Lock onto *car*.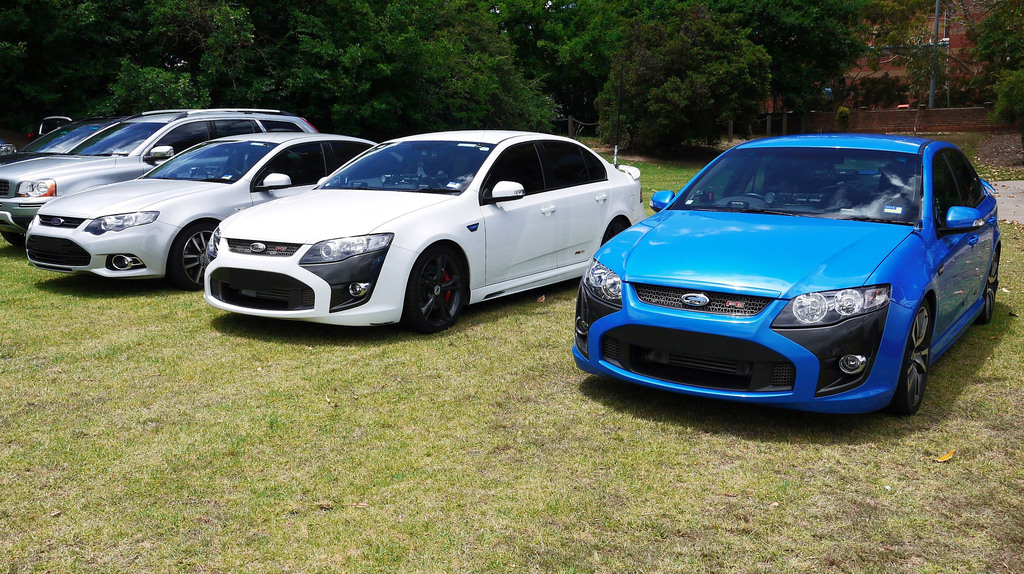
Locked: l=26, t=130, r=404, b=288.
